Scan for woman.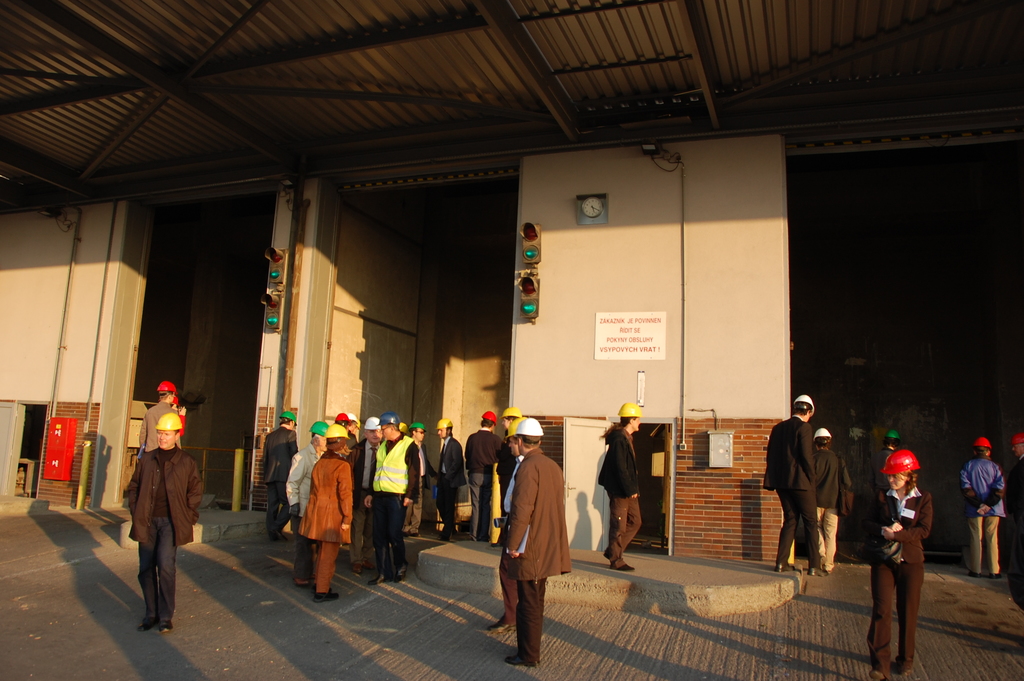
Scan result: <bbox>296, 422, 356, 602</bbox>.
